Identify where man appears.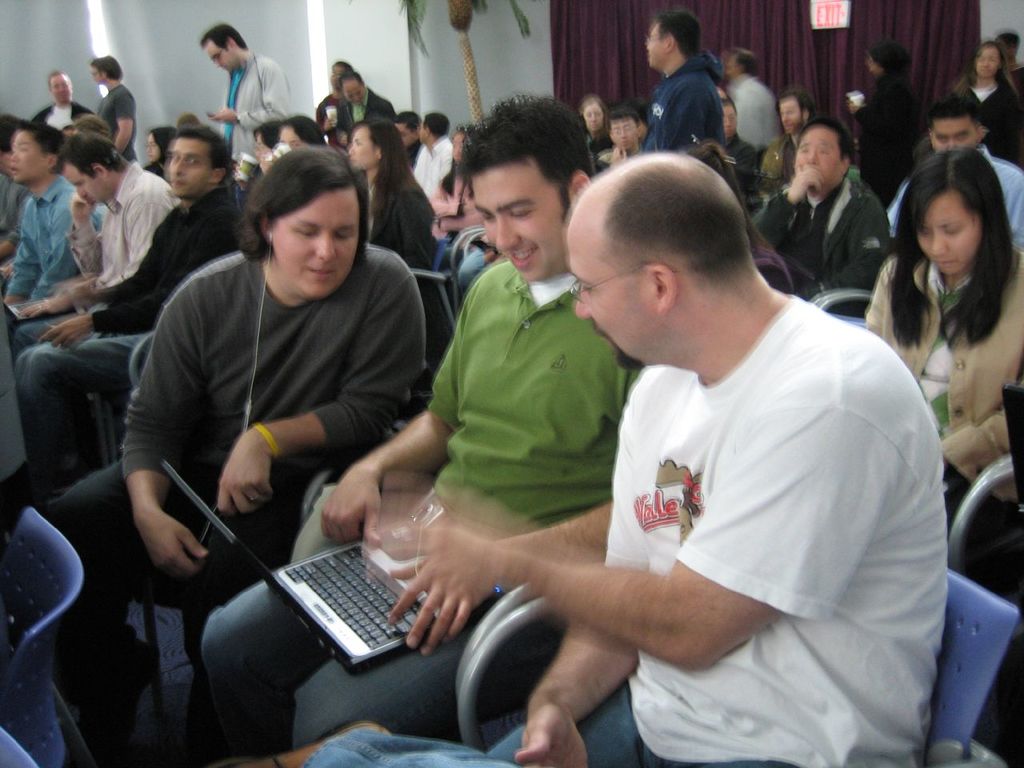
Appears at box(0, 133, 183, 362).
